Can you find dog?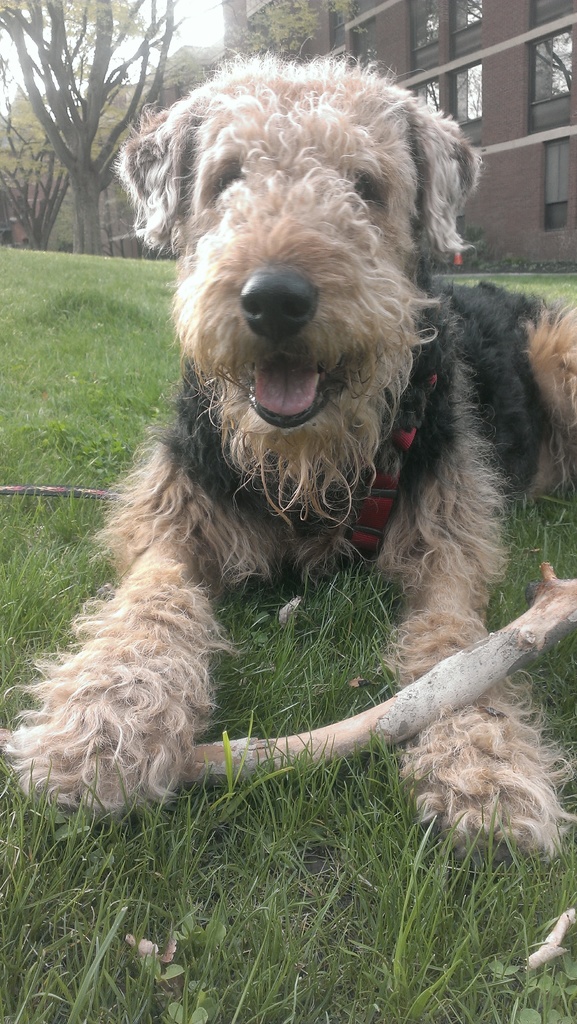
Yes, bounding box: 0,49,576,858.
